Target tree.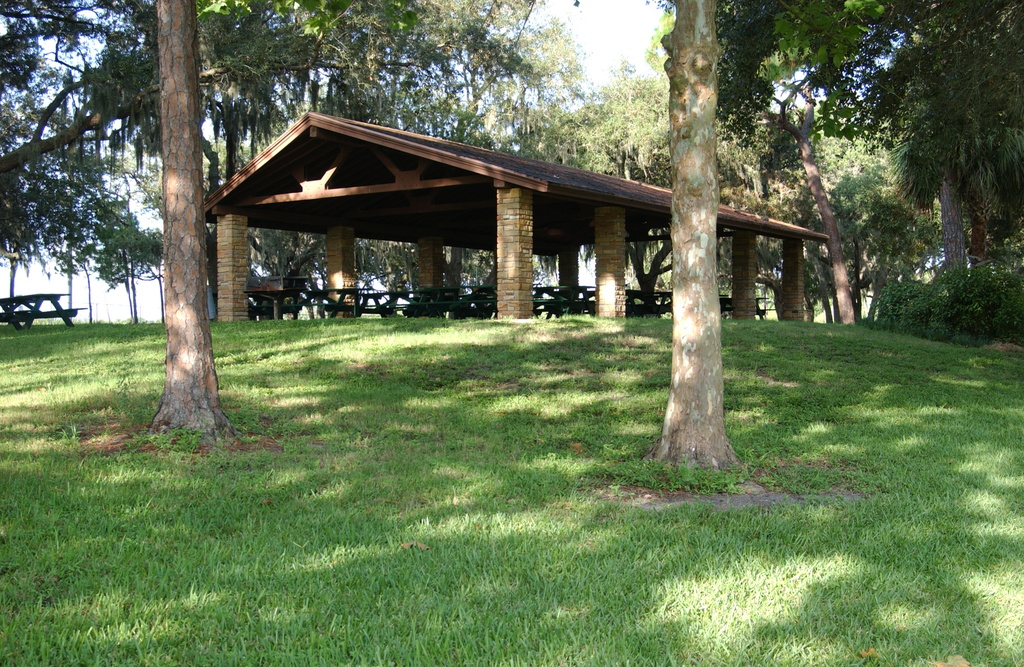
Target region: bbox=[742, 104, 890, 331].
